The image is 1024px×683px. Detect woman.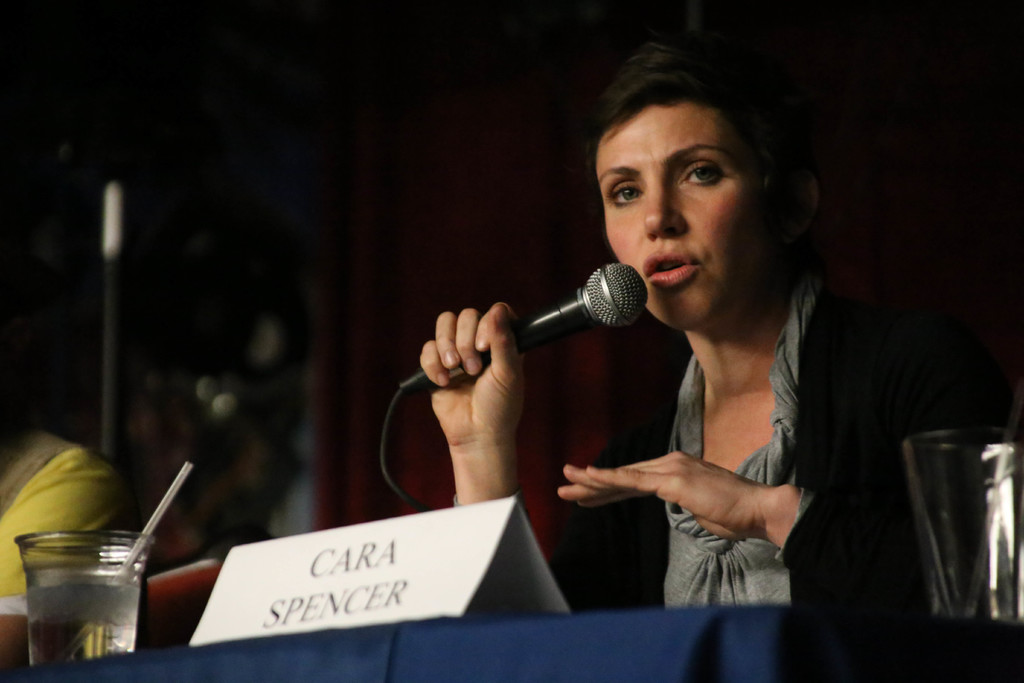
Detection: <region>492, 59, 945, 651</region>.
